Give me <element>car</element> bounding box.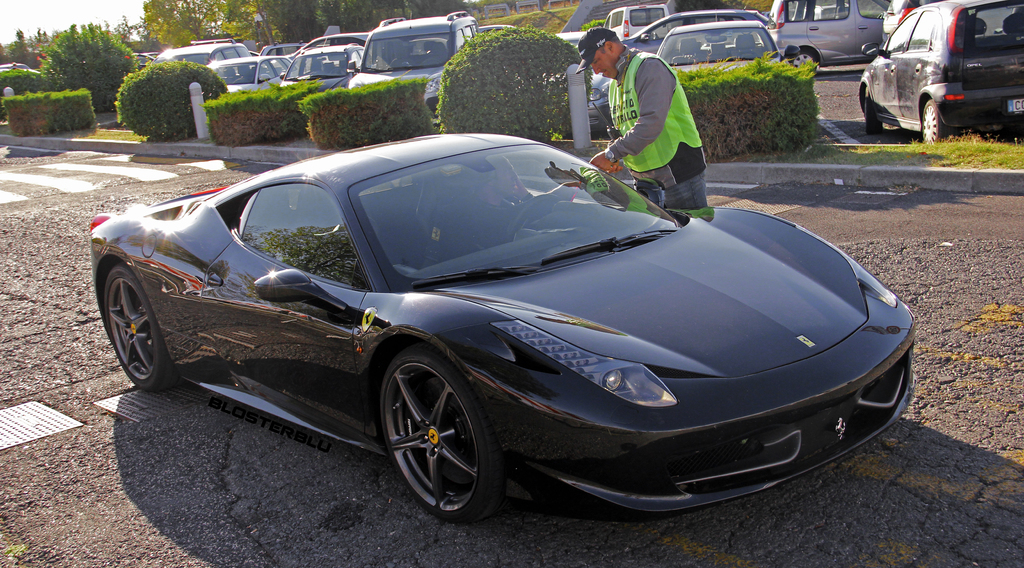
pyautogui.locateOnScreen(769, 0, 893, 74).
